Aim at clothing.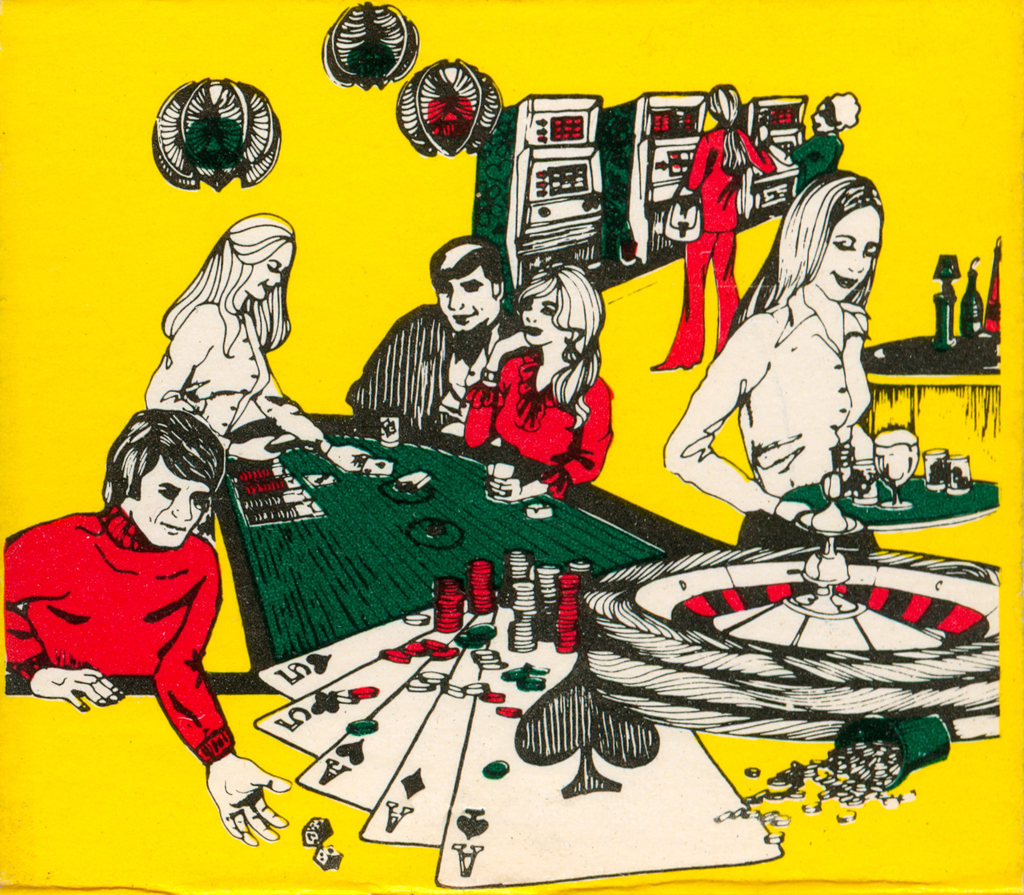
Aimed at <region>462, 356, 614, 498</region>.
